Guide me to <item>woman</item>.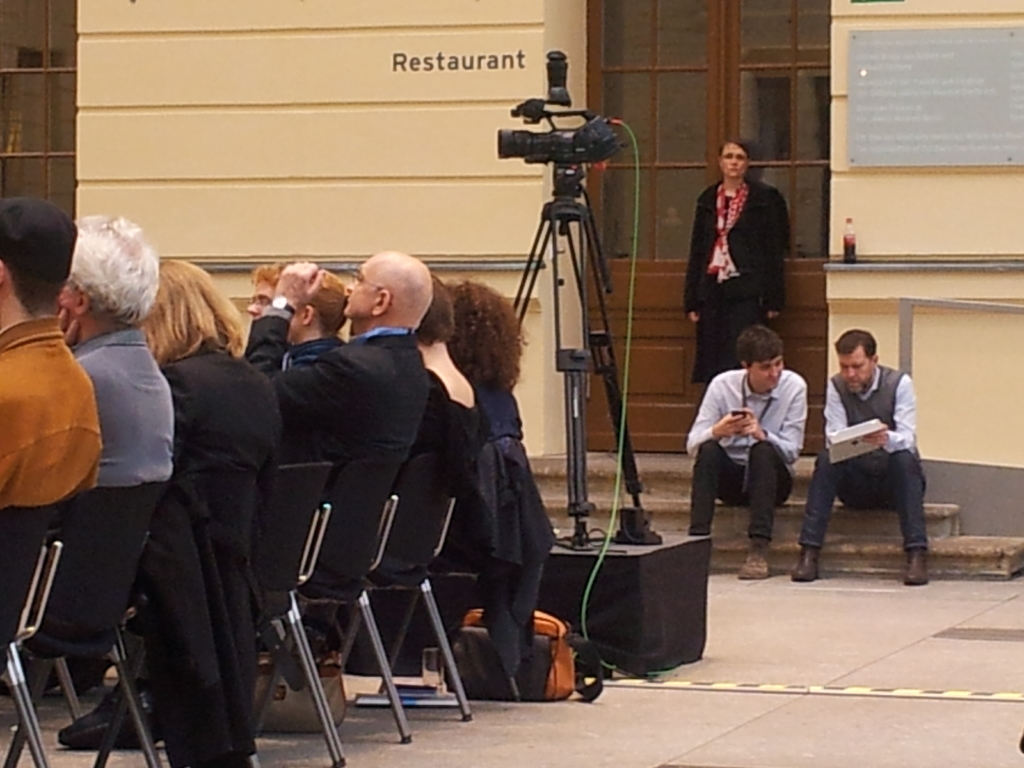
Guidance: {"x1": 386, "y1": 271, "x2": 489, "y2": 582}.
